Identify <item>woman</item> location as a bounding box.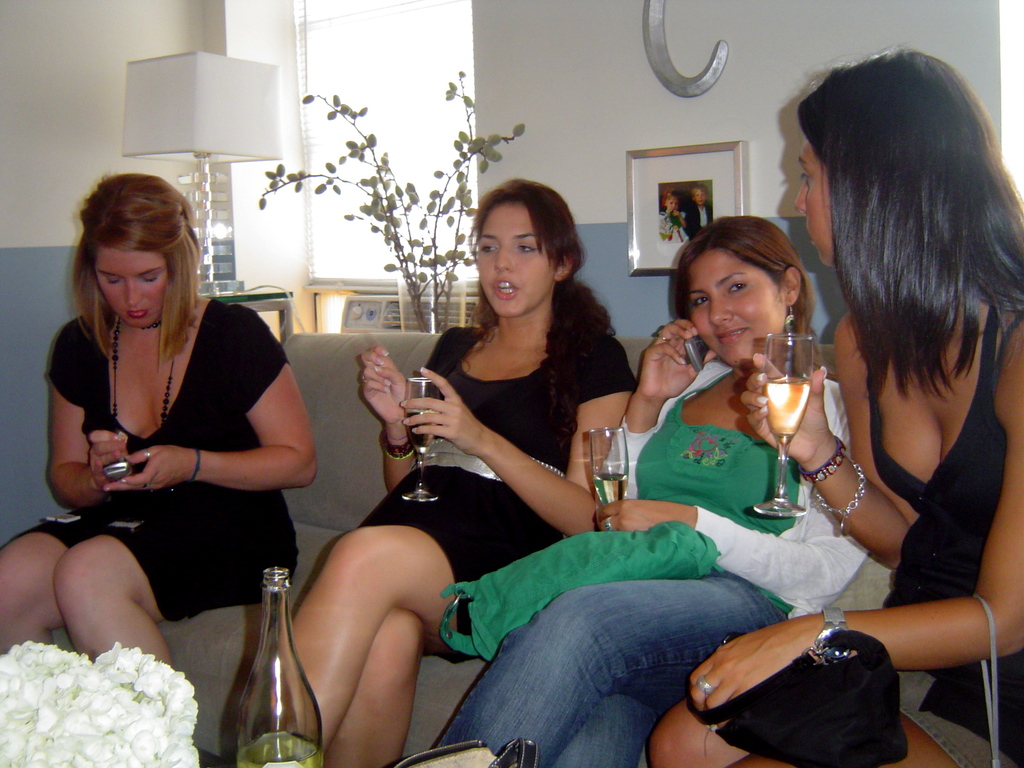
<box>639,41,1023,767</box>.
